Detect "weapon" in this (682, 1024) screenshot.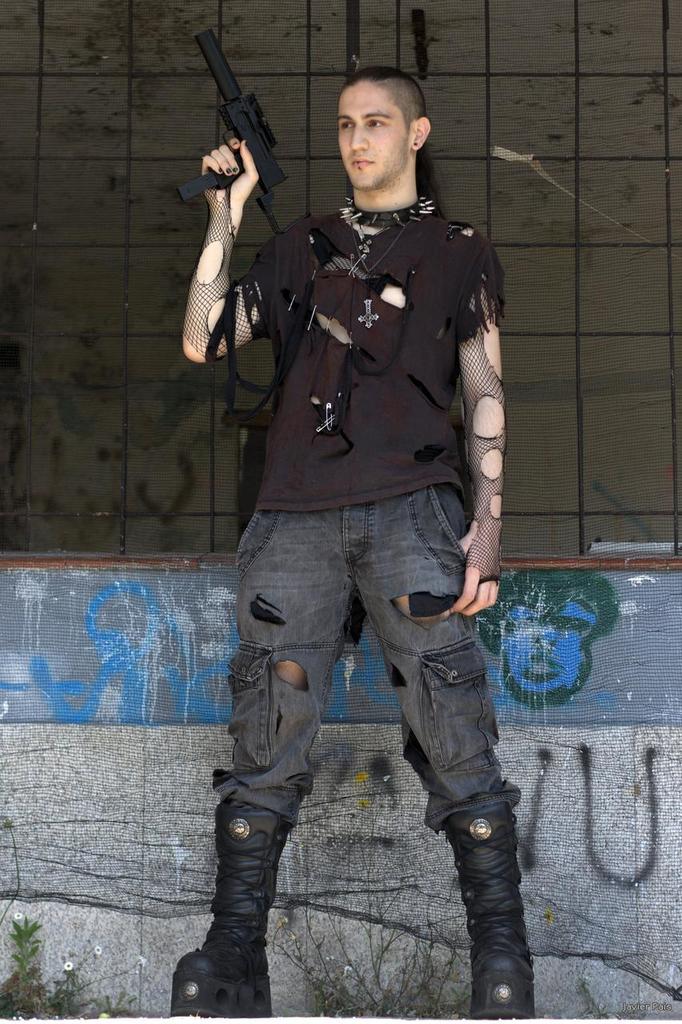
Detection: Rect(173, 30, 314, 229).
